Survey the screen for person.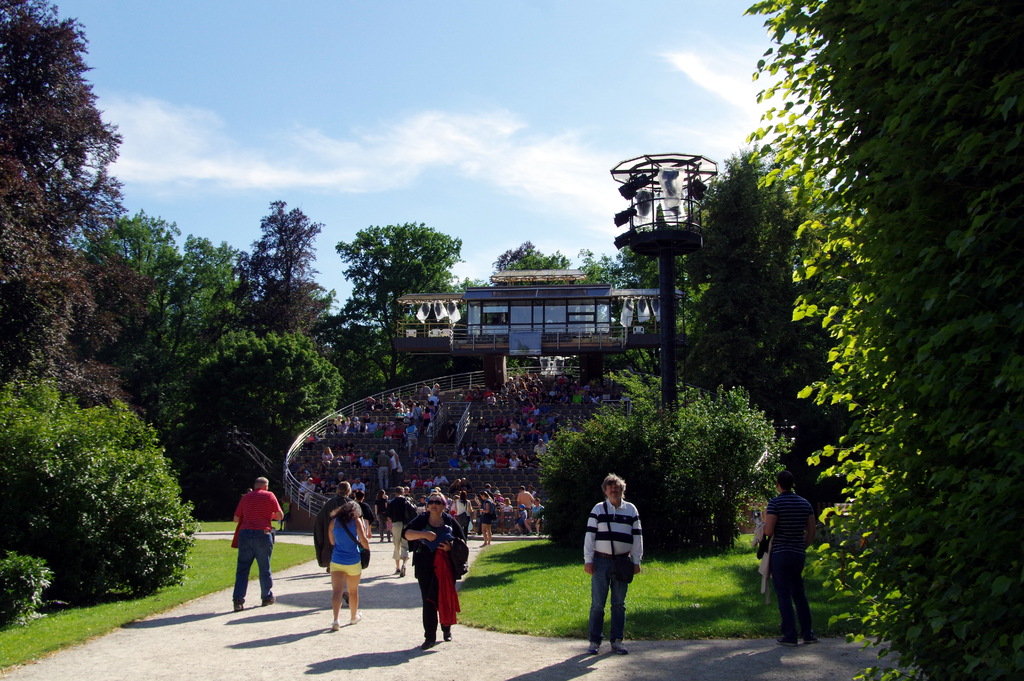
Survey found: l=497, t=482, r=545, b=532.
